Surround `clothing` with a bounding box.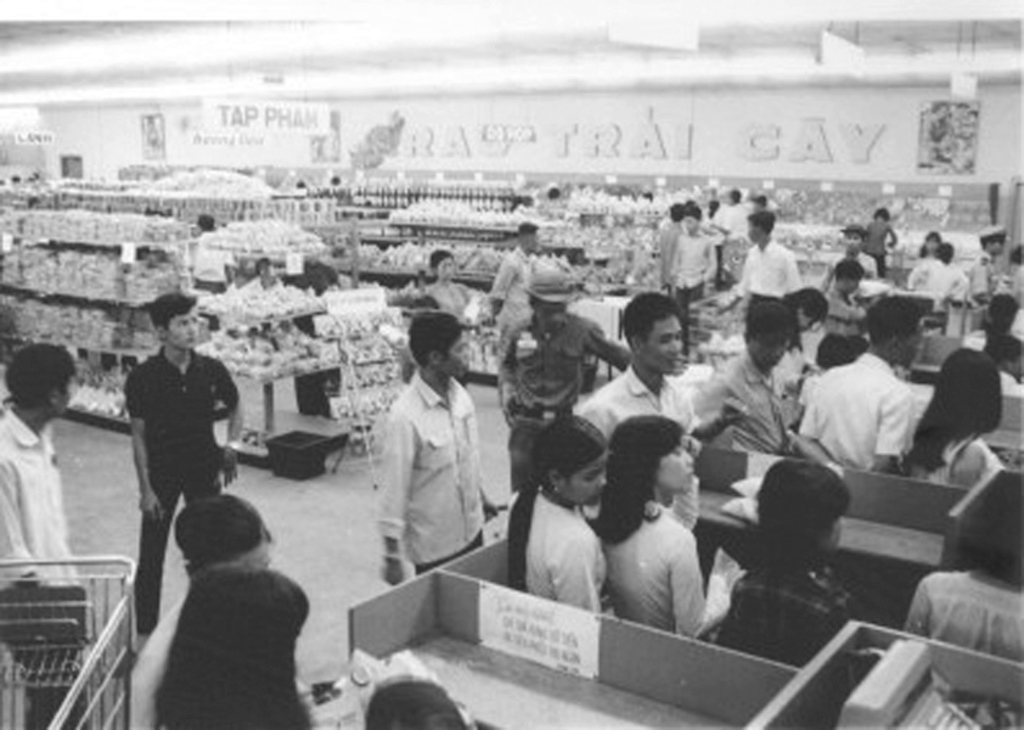
862/218/899/279.
